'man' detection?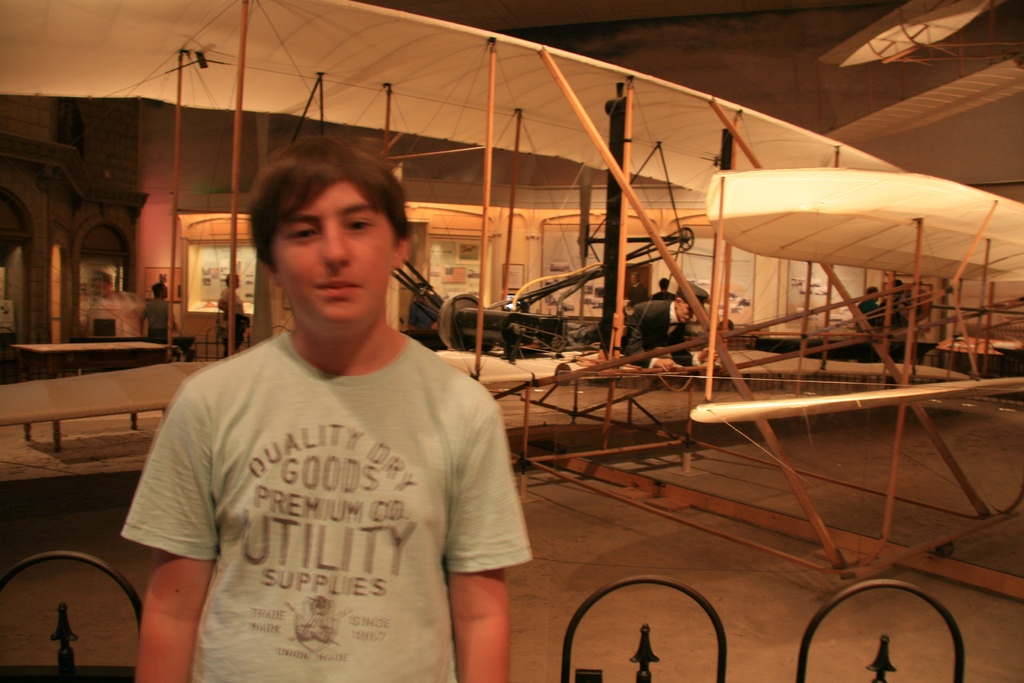
[left=218, top=274, right=241, bottom=357]
